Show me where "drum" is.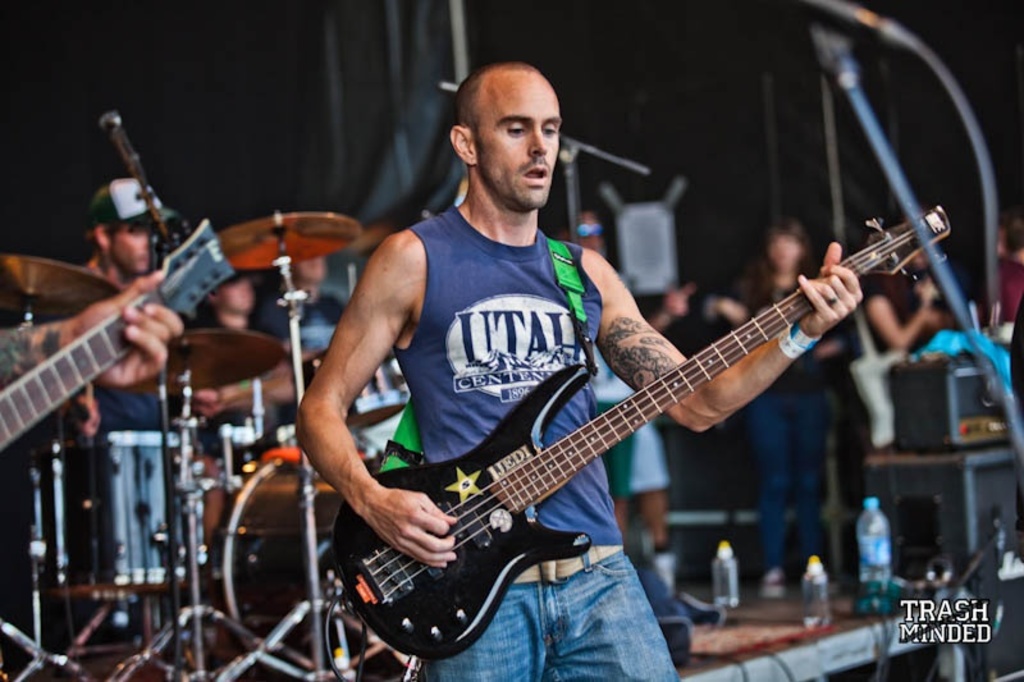
"drum" is at {"left": 214, "top": 445, "right": 401, "bottom": 677}.
